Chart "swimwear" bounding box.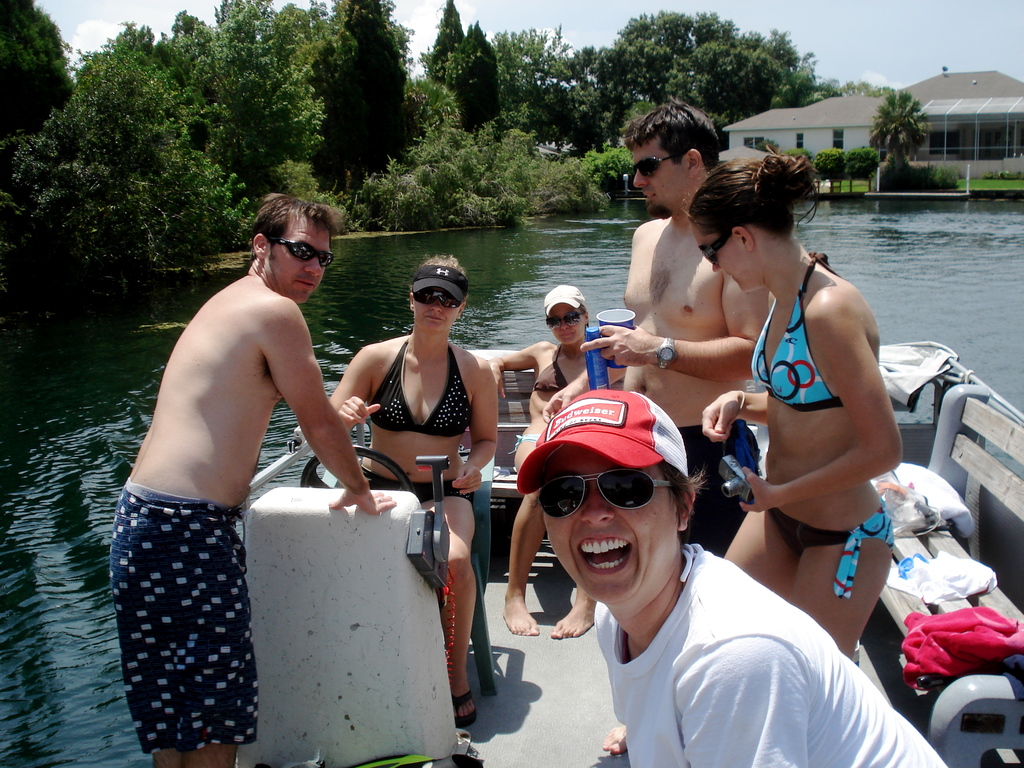
Charted: [x1=767, y1=506, x2=899, y2=604].
